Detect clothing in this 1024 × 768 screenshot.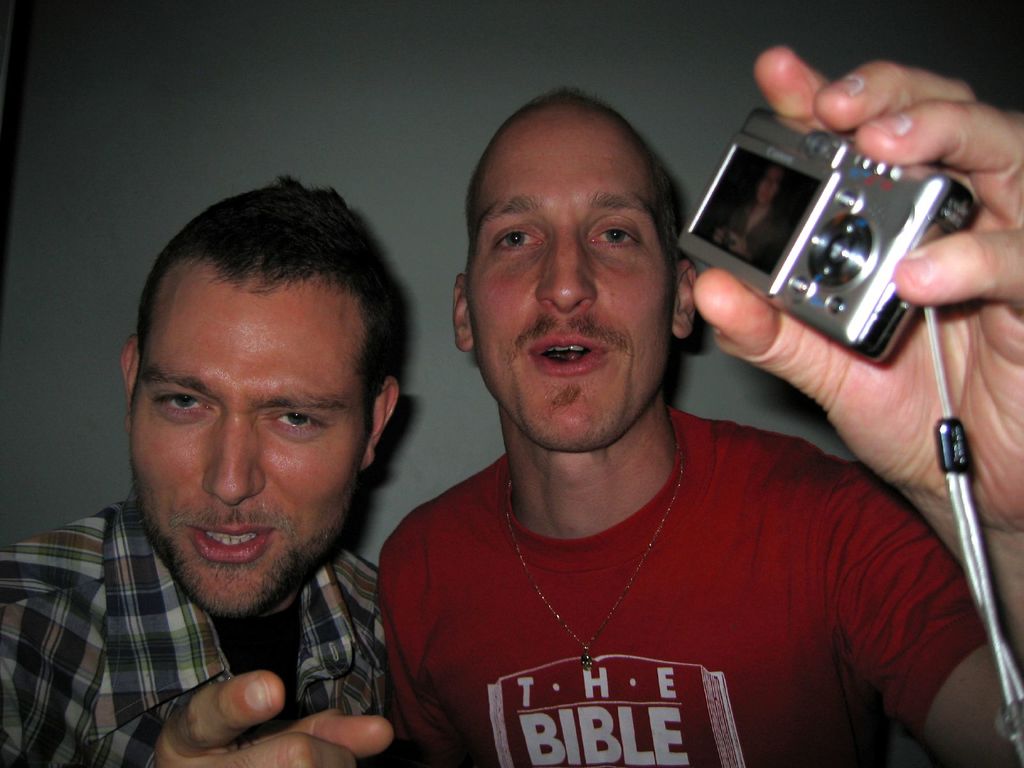
Detection: [x1=378, y1=404, x2=1002, y2=767].
